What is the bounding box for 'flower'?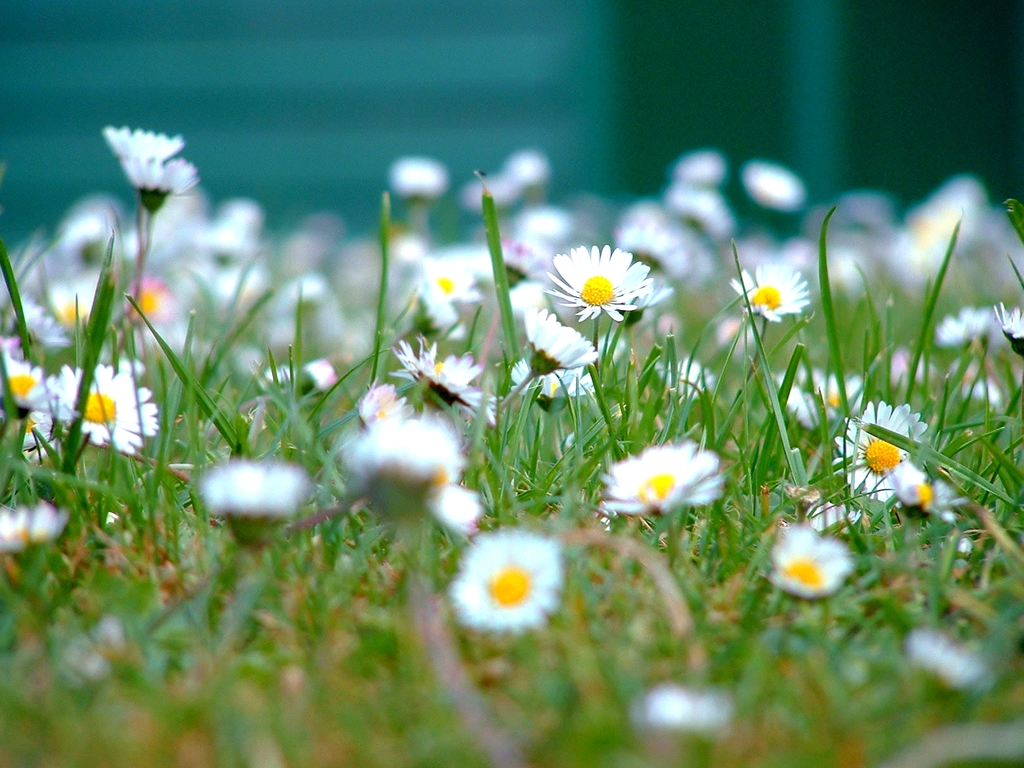
bbox=(102, 124, 179, 159).
